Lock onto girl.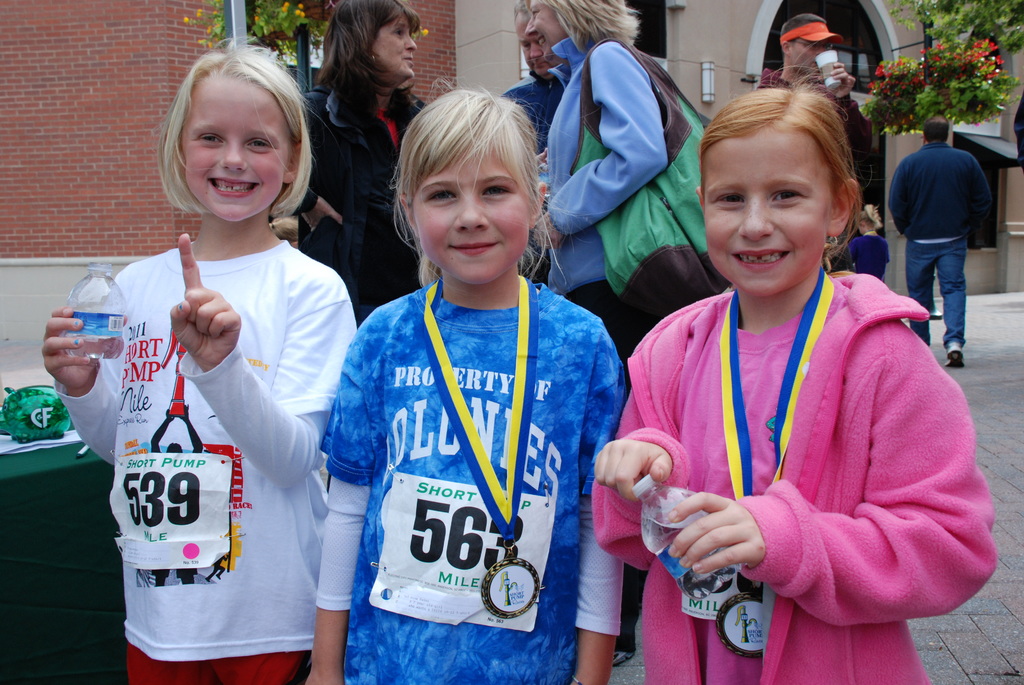
Locked: {"left": 42, "top": 39, "right": 359, "bottom": 684}.
